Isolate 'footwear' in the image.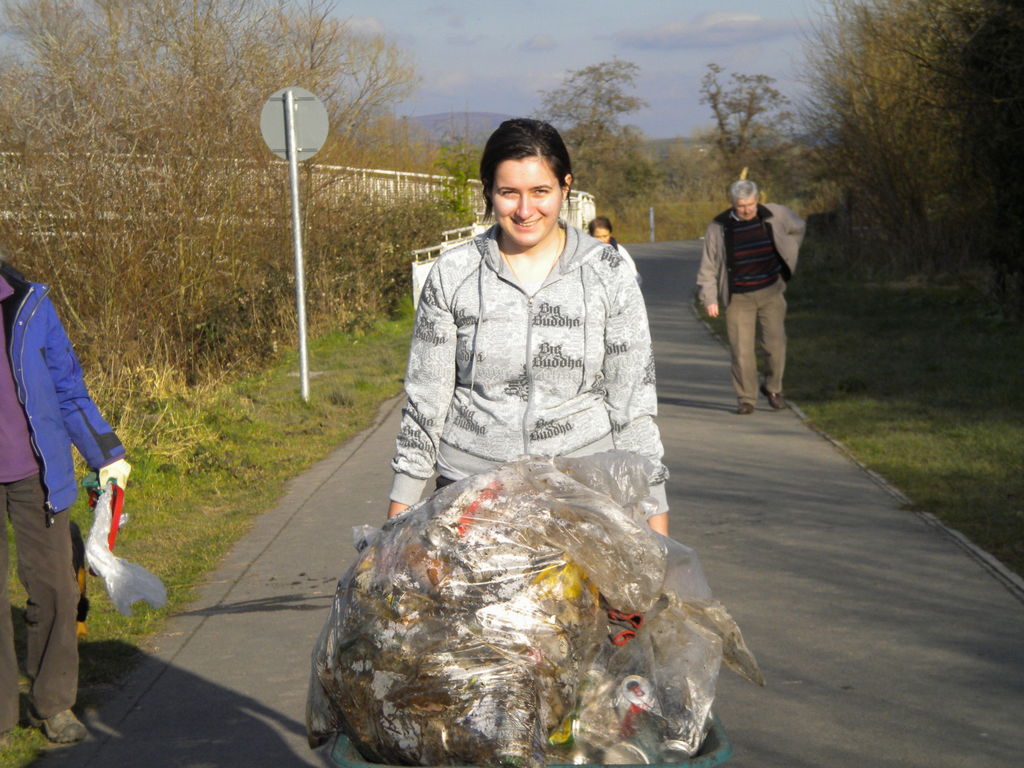
Isolated region: 735/400/756/414.
